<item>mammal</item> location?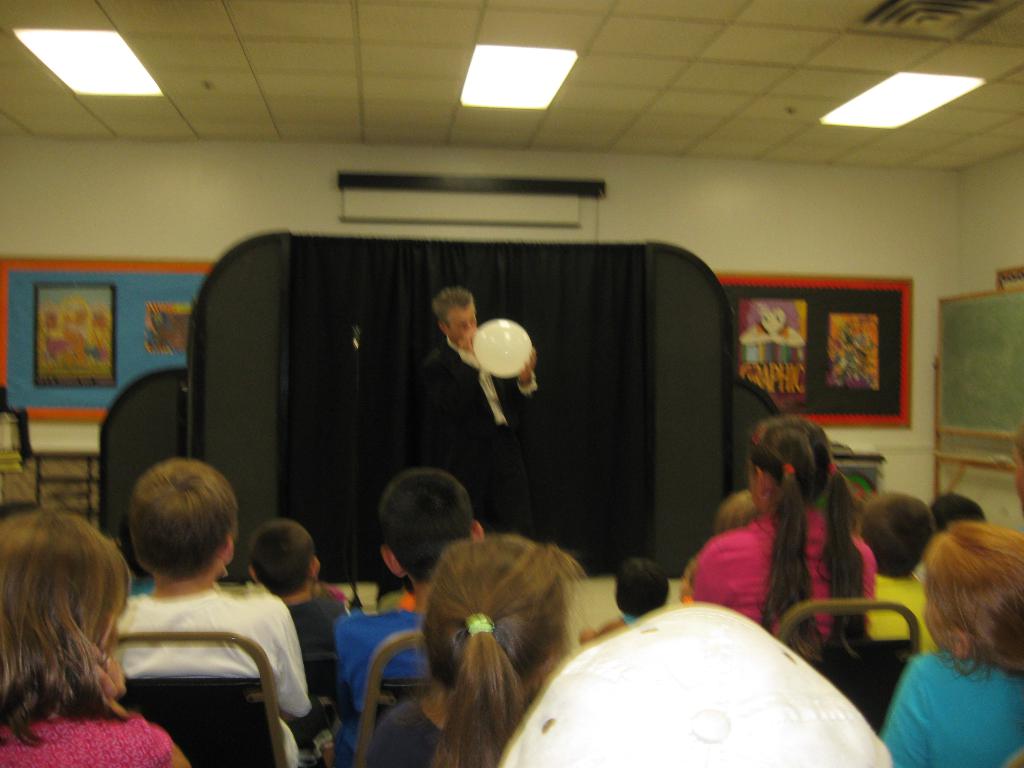
{"left": 936, "top": 490, "right": 989, "bottom": 538}
